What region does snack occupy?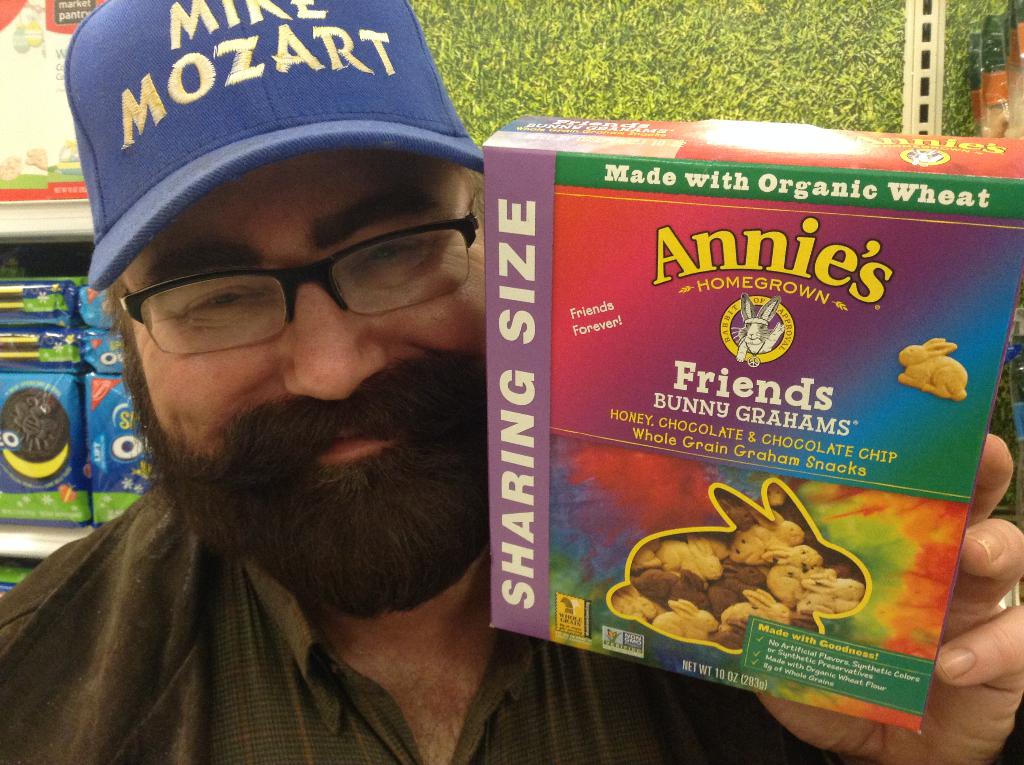
Rect(1, 285, 25, 296).
